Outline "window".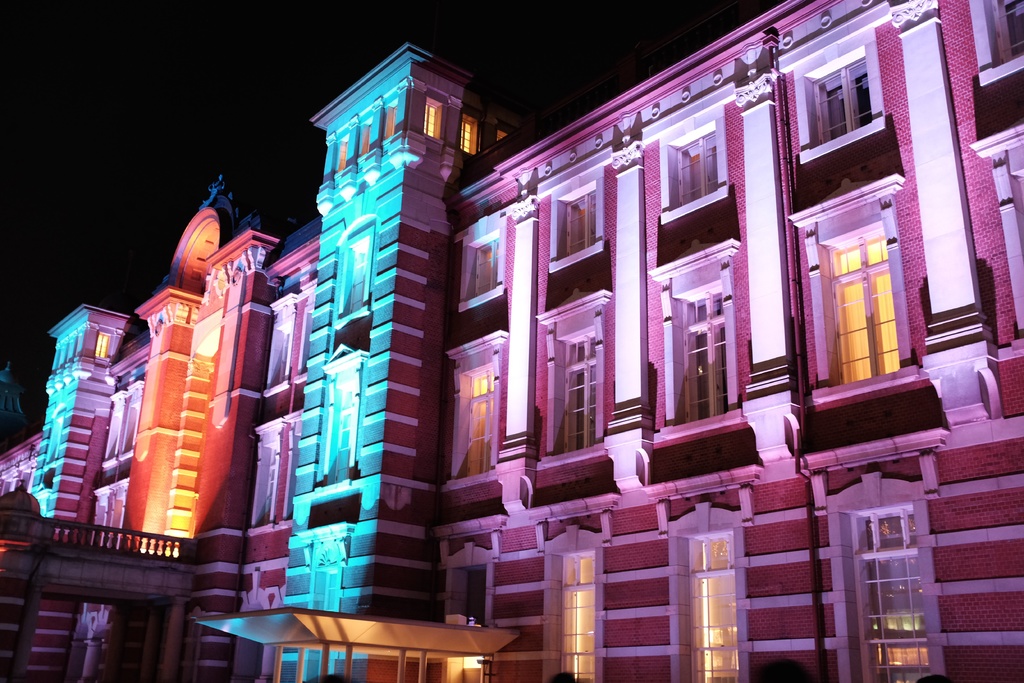
Outline: 422 79 445 156.
